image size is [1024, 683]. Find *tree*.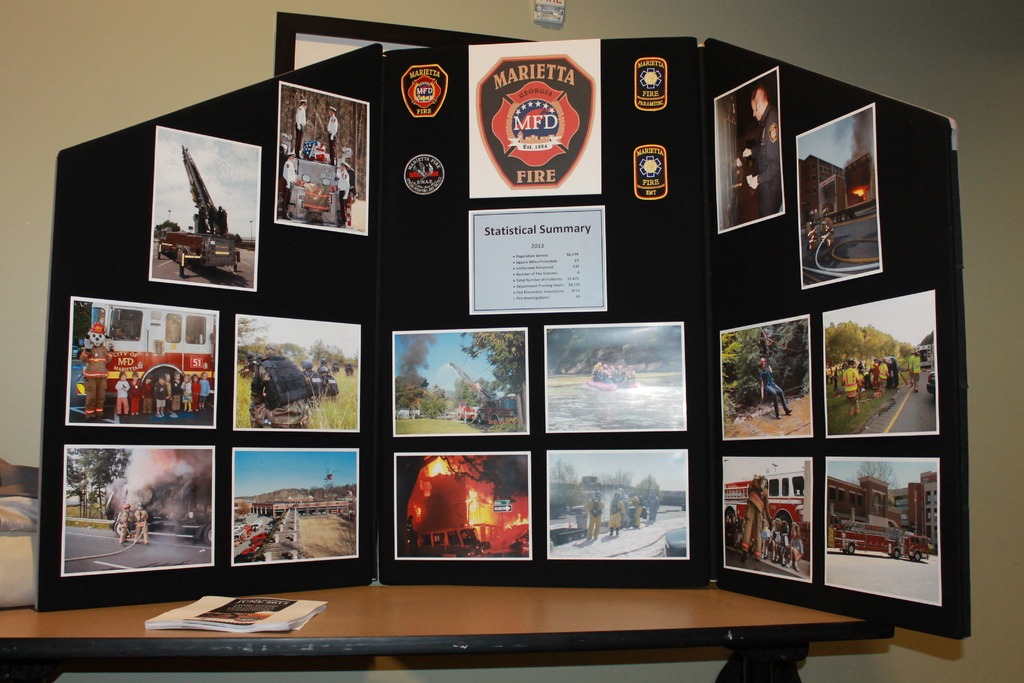
bbox=[439, 331, 527, 392].
